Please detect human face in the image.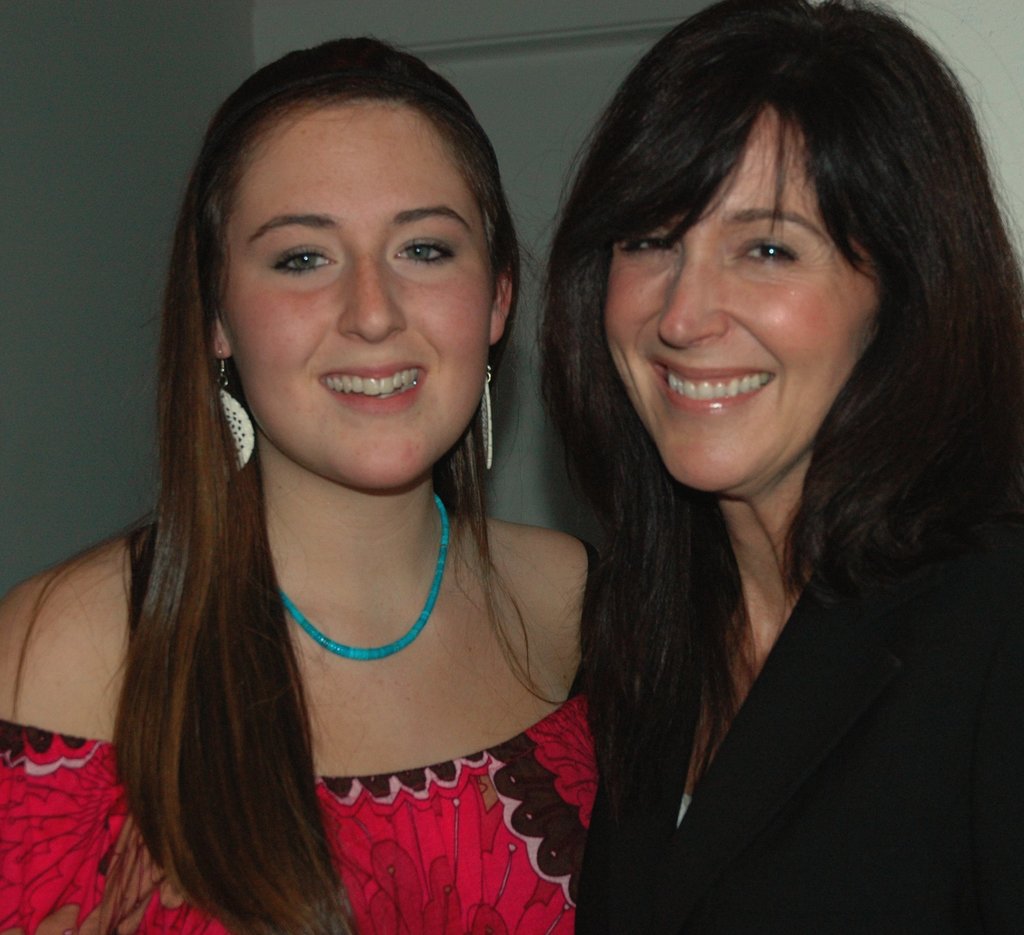
bbox(597, 99, 882, 491).
